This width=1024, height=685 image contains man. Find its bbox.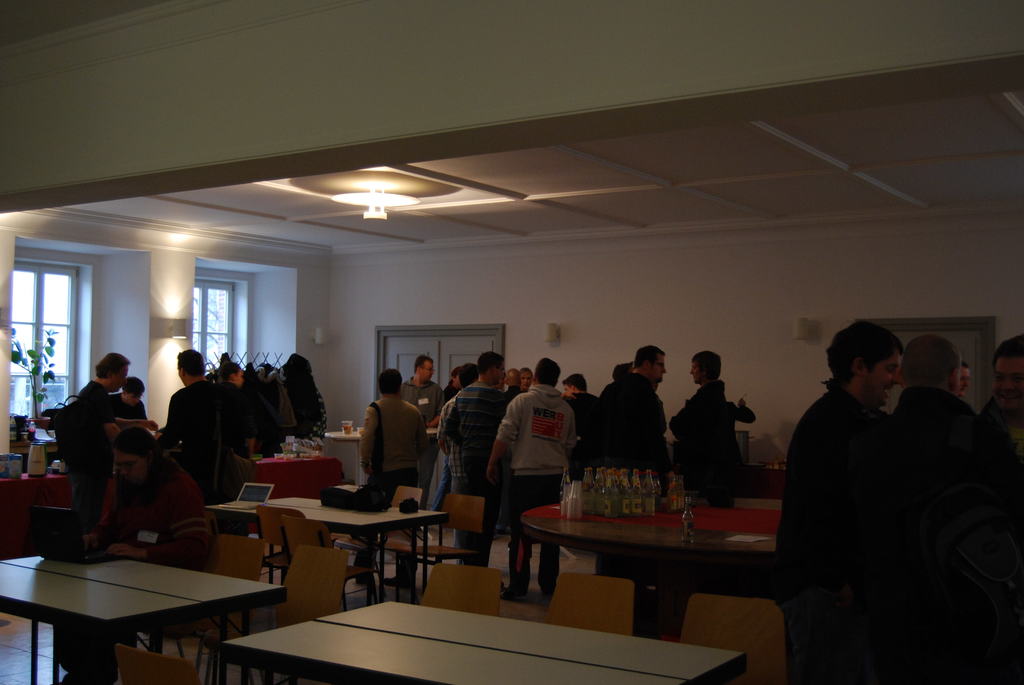
crop(953, 358, 972, 408).
